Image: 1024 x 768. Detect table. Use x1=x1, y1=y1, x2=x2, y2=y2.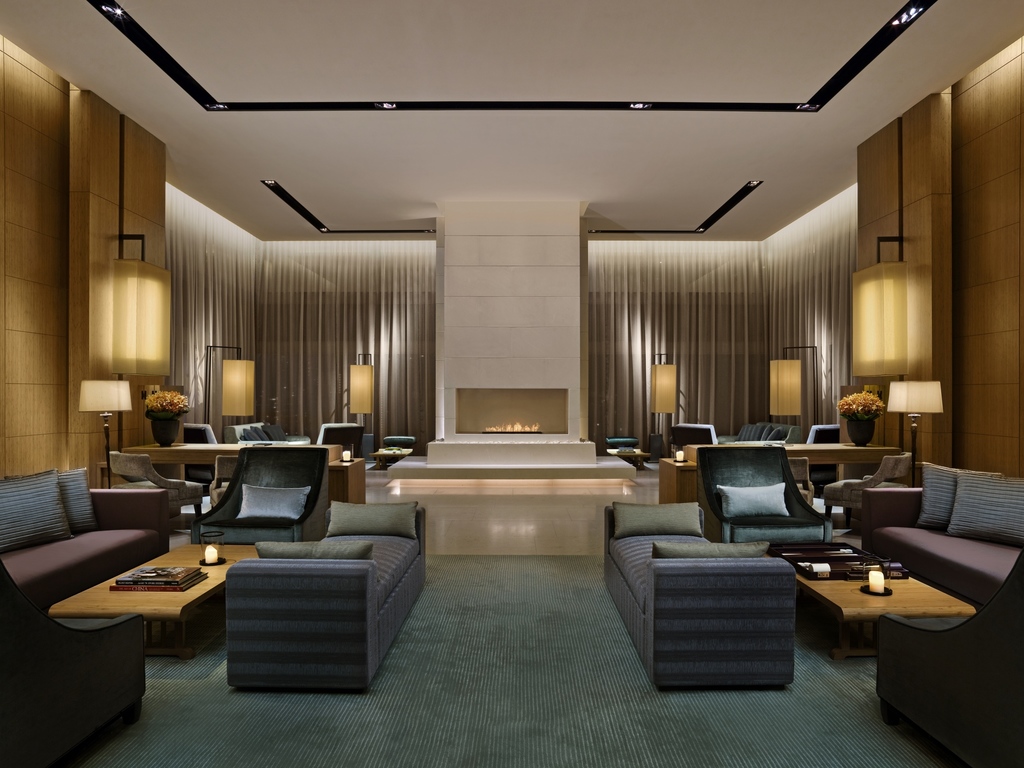
x1=661, y1=444, x2=904, y2=505.
